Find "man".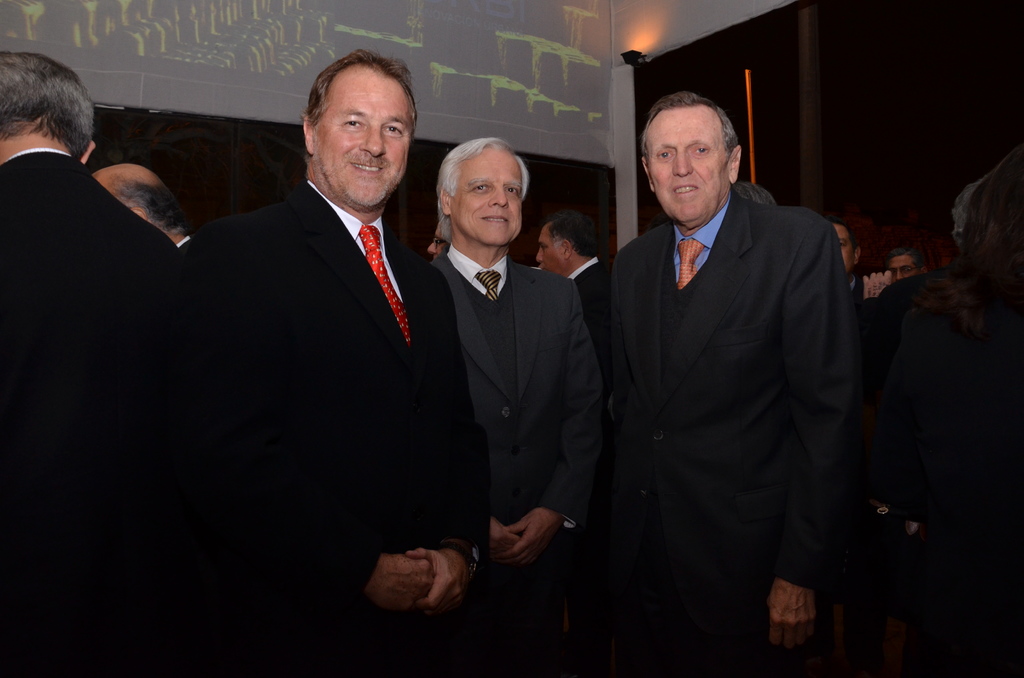
(0, 59, 177, 677).
